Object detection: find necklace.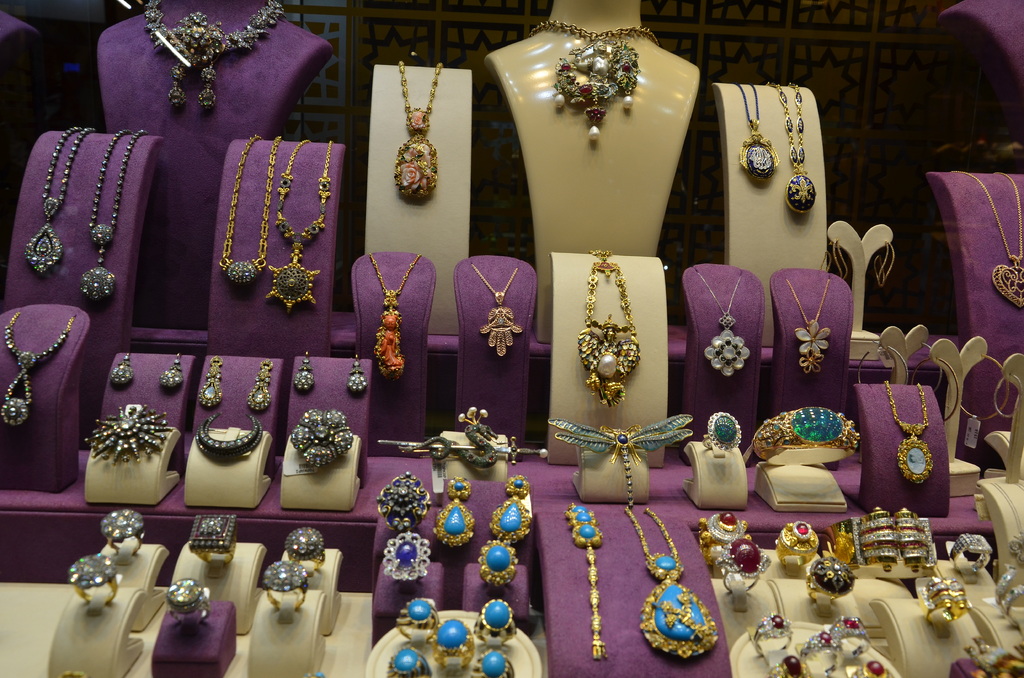
220 131 282 282.
